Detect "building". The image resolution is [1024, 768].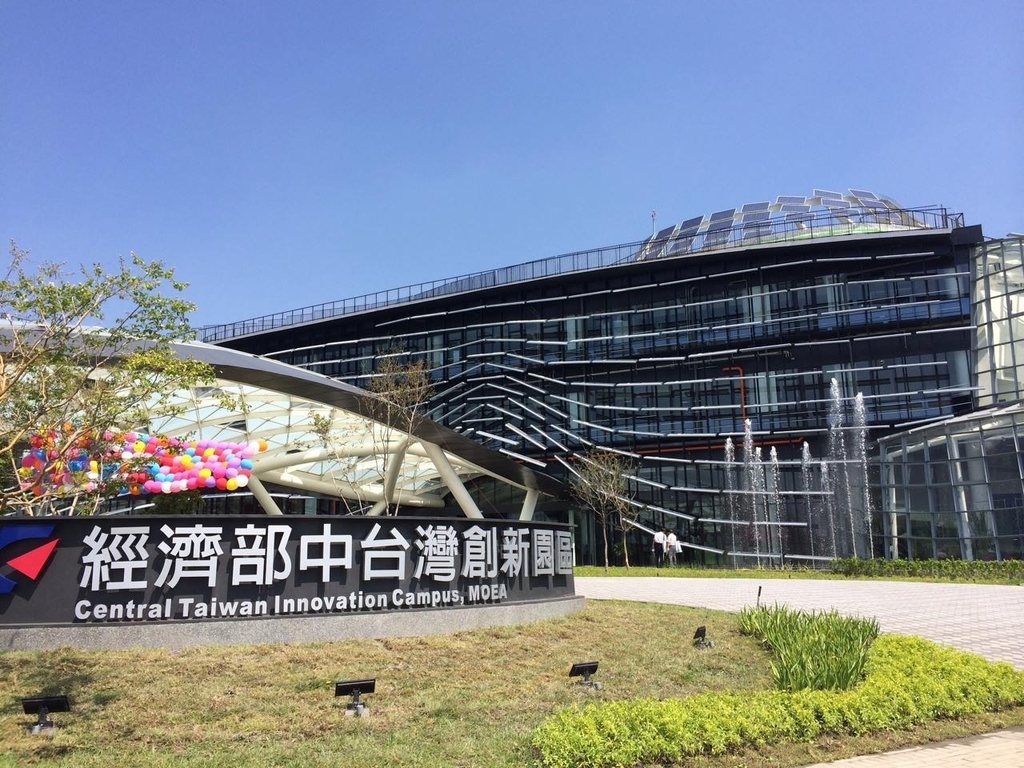
select_region(96, 226, 913, 569).
